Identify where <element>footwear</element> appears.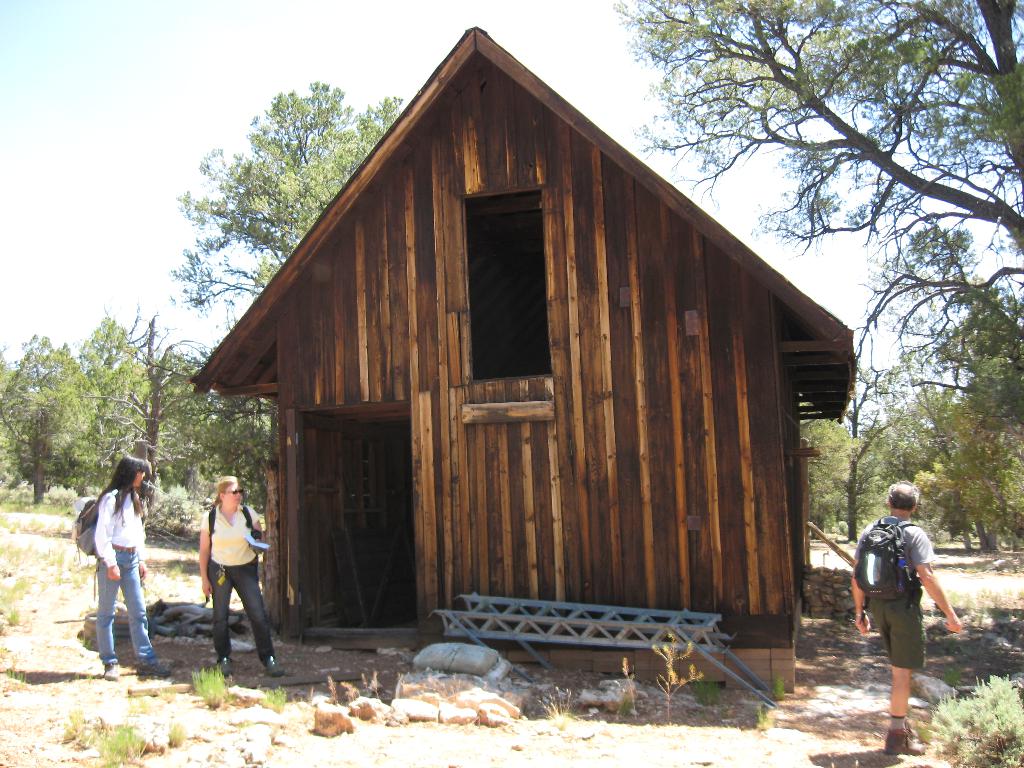
Appears at [100, 657, 123, 684].
